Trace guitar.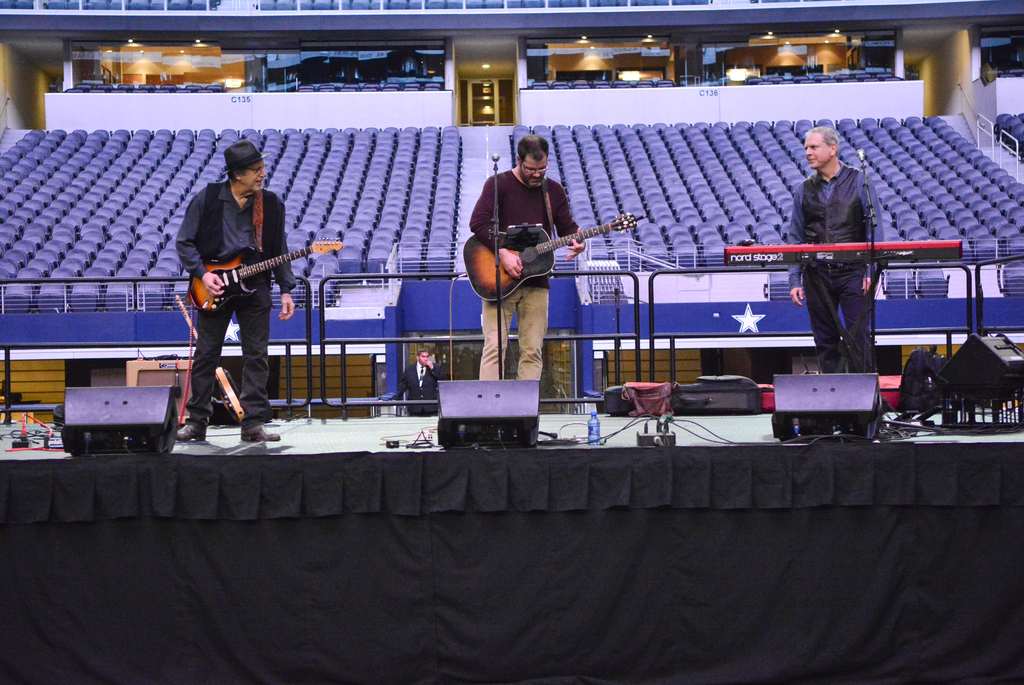
Traced to box(463, 210, 638, 302).
